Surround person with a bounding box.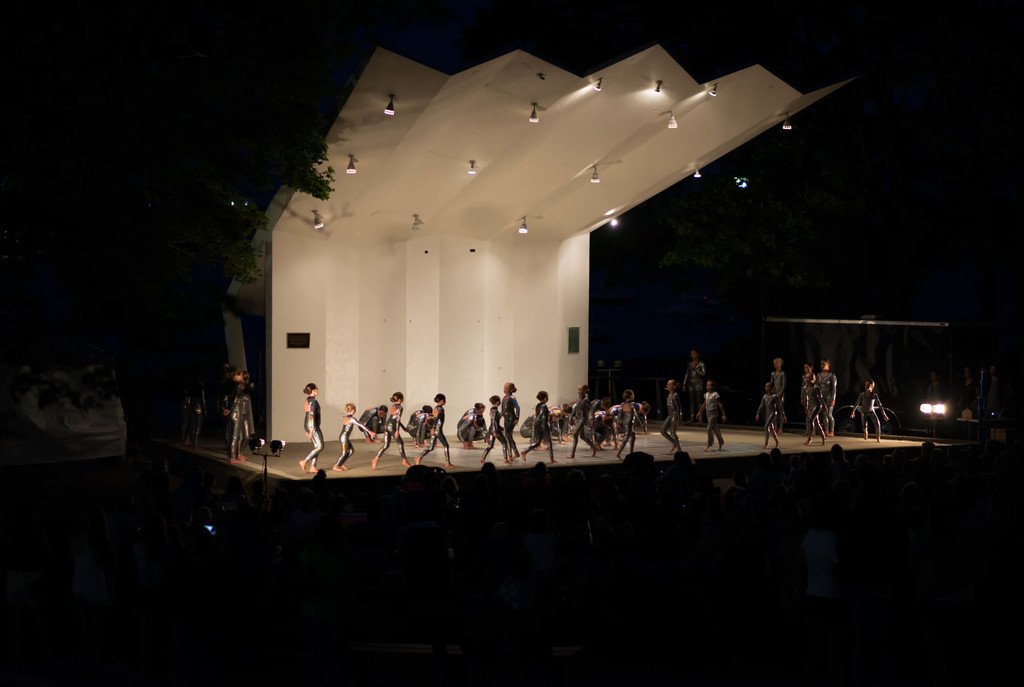
l=847, t=375, r=892, b=442.
